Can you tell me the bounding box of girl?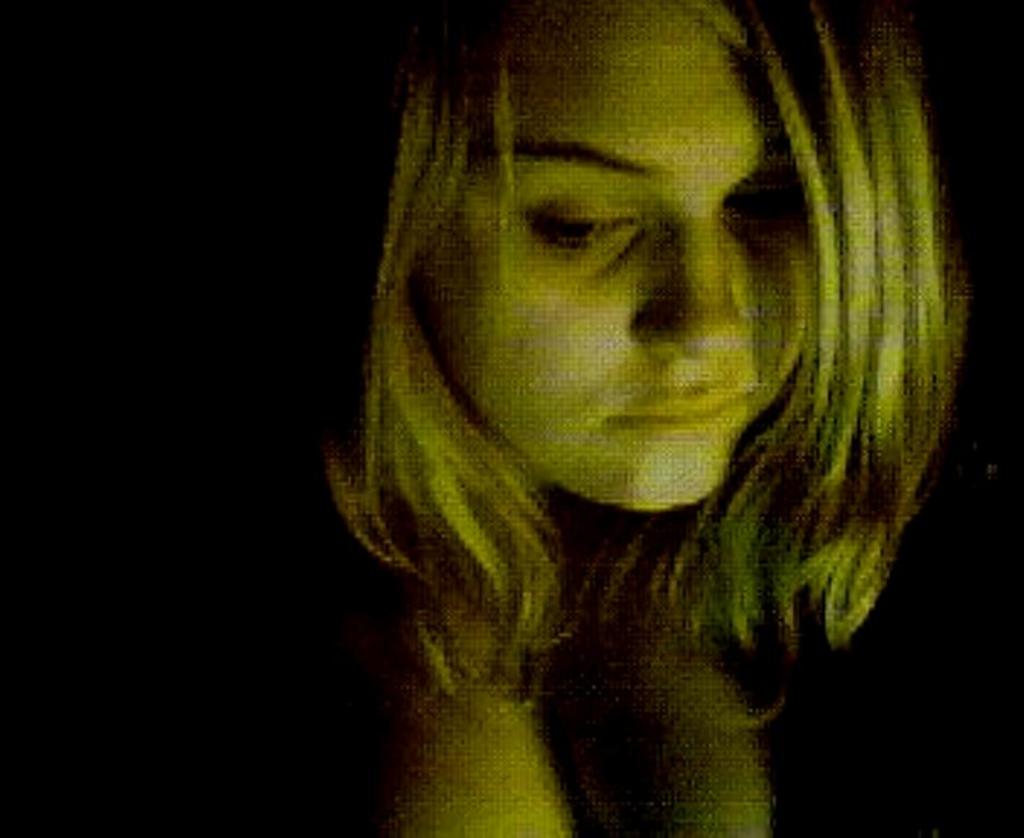
select_region(208, 0, 975, 837).
